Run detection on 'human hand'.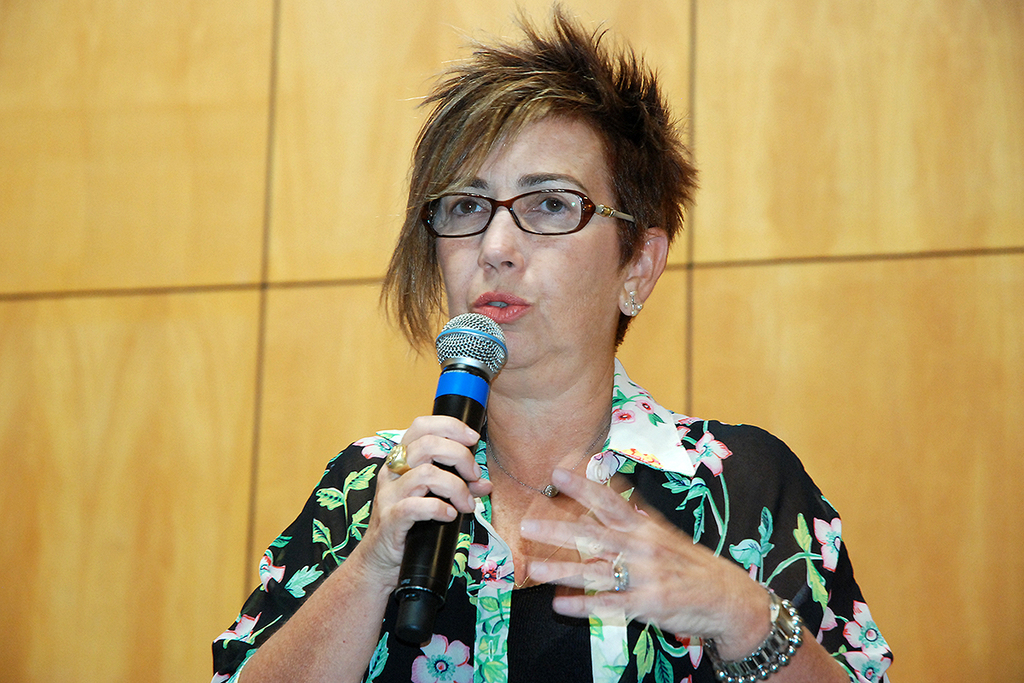
Result: left=367, top=412, right=492, bottom=572.
